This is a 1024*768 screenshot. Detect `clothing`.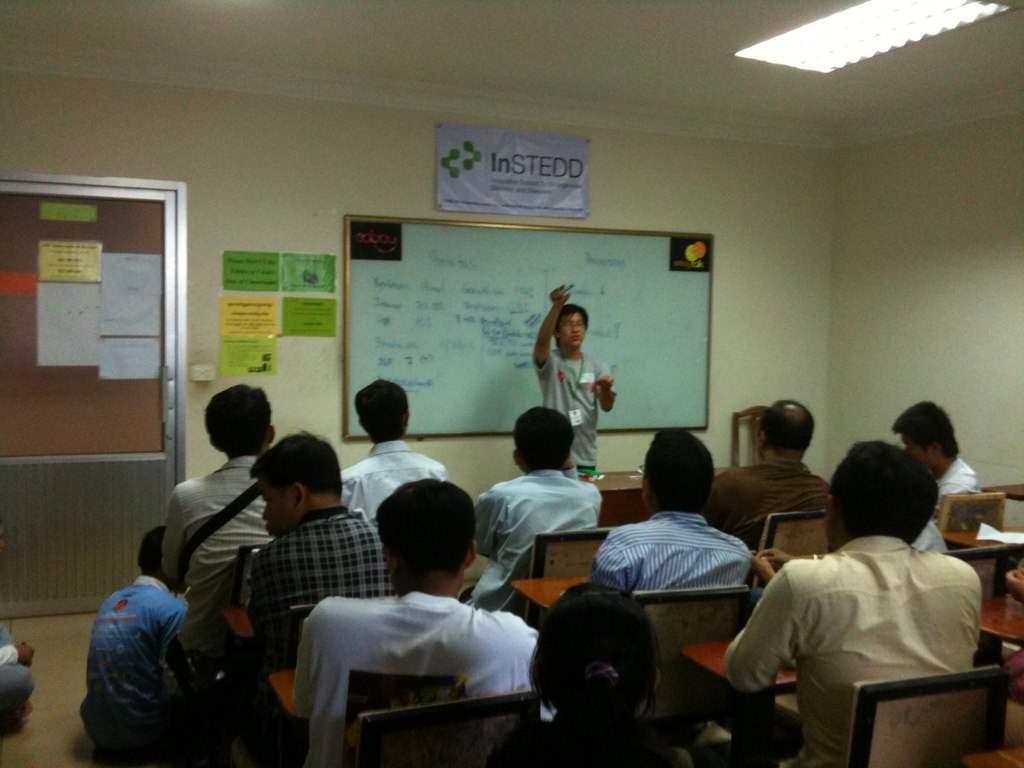
l=0, t=621, r=38, b=719.
